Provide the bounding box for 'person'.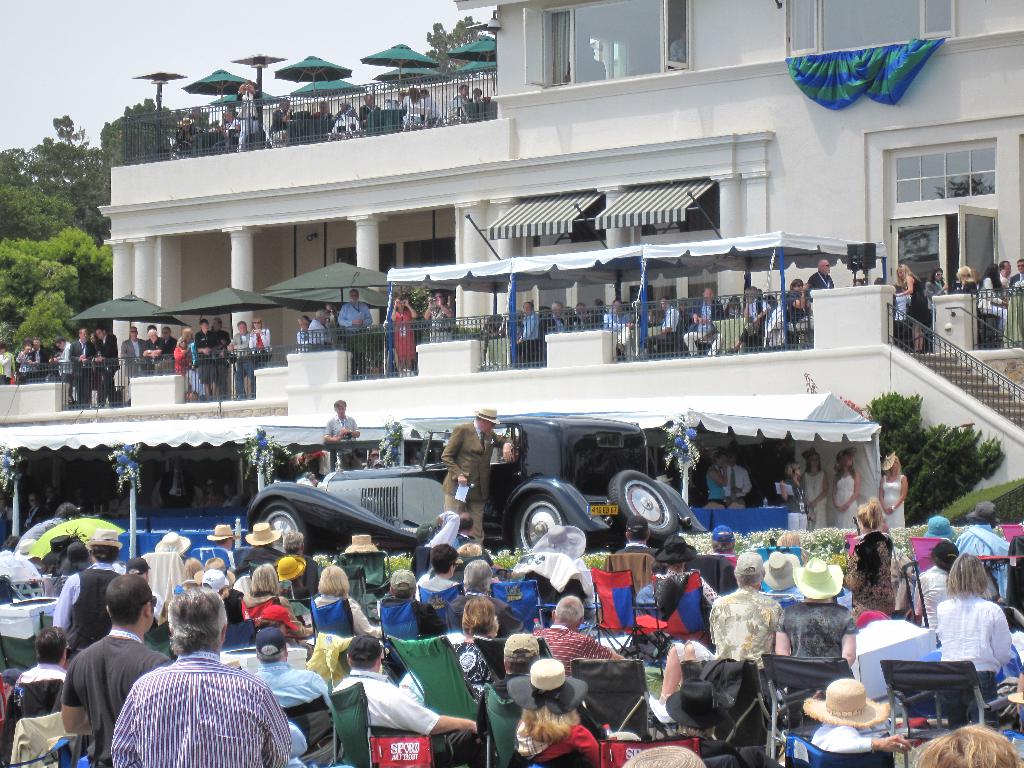
box(936, 559, 1014, 691).
